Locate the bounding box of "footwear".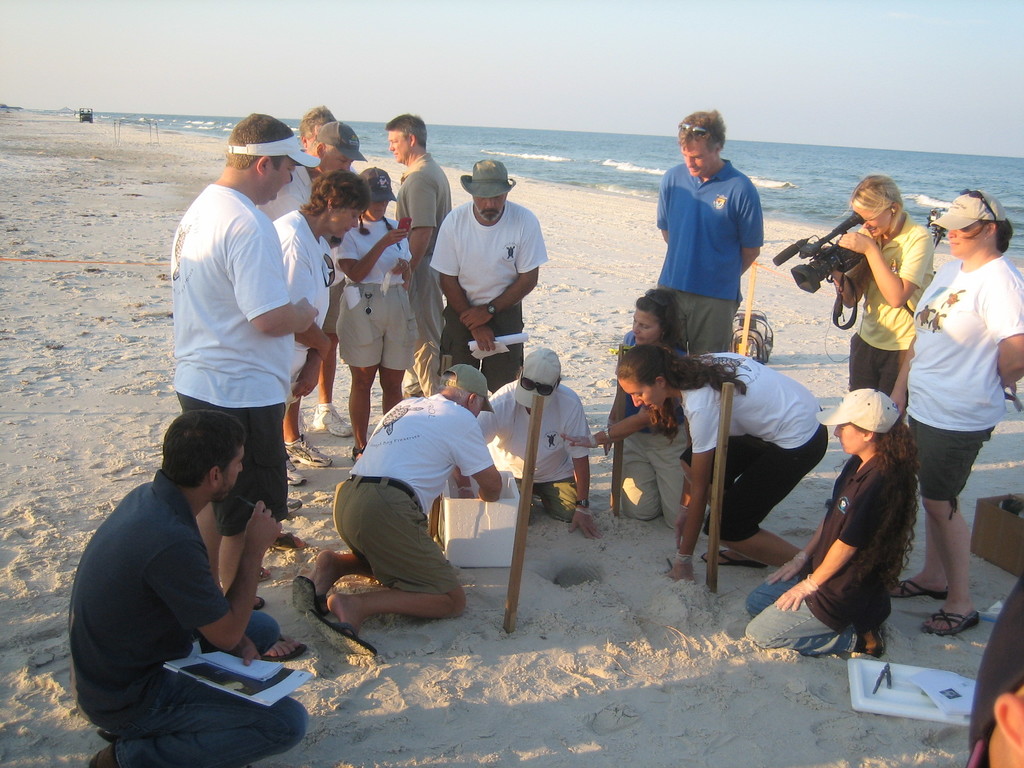
Bounding box: BBox(250, 564, 274, 573).
